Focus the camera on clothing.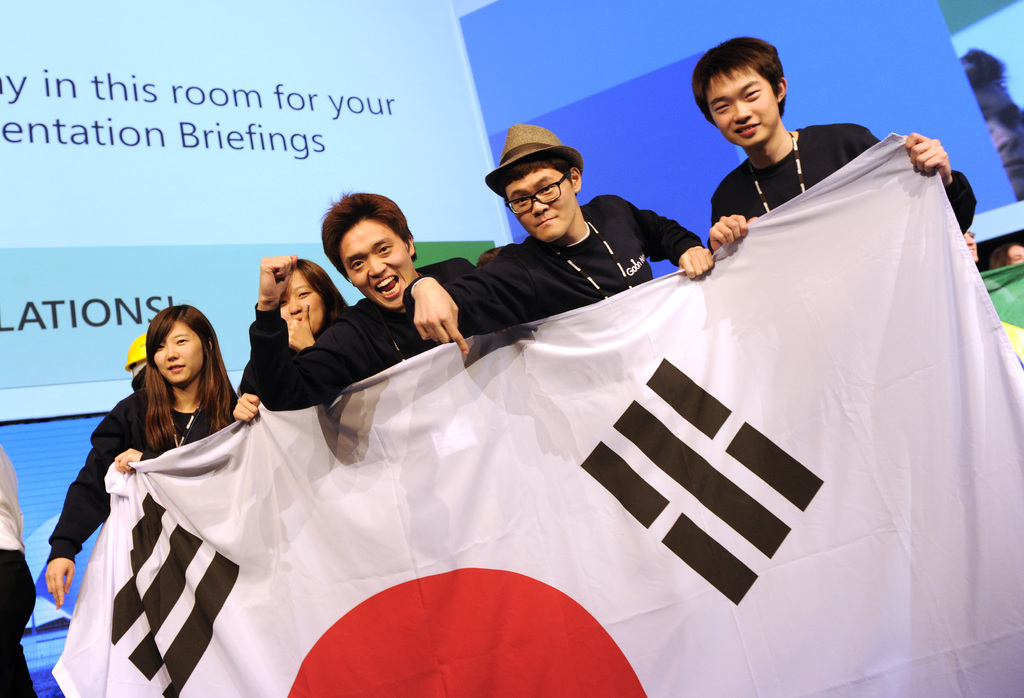
Focus region: crop(387, 182, 721, 315).
